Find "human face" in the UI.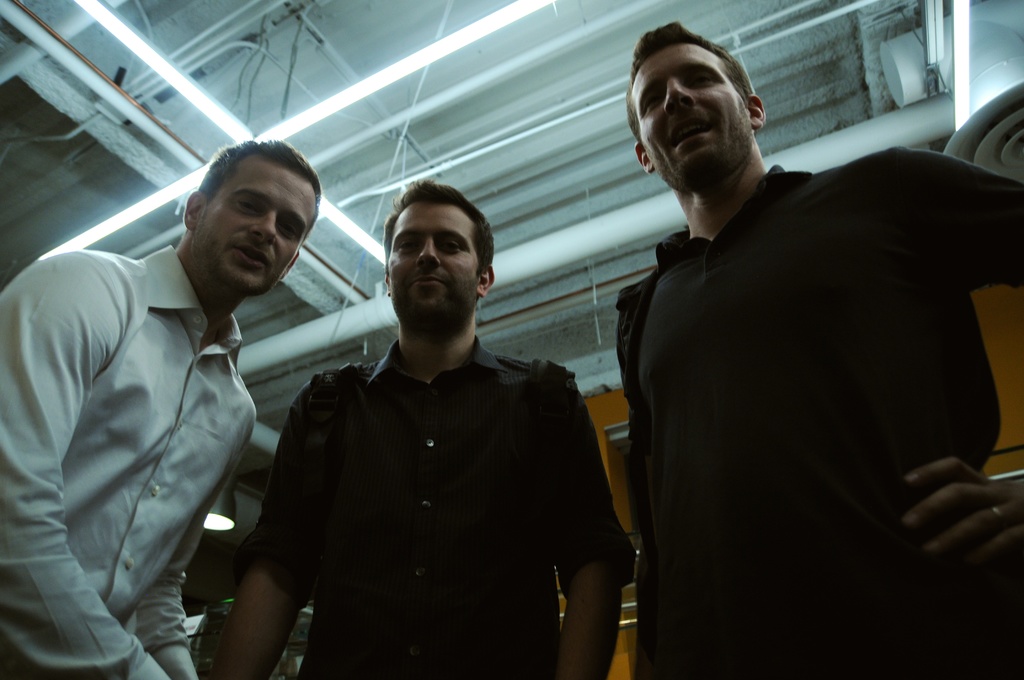
UI element at locate(629, 44, 754, 188).
